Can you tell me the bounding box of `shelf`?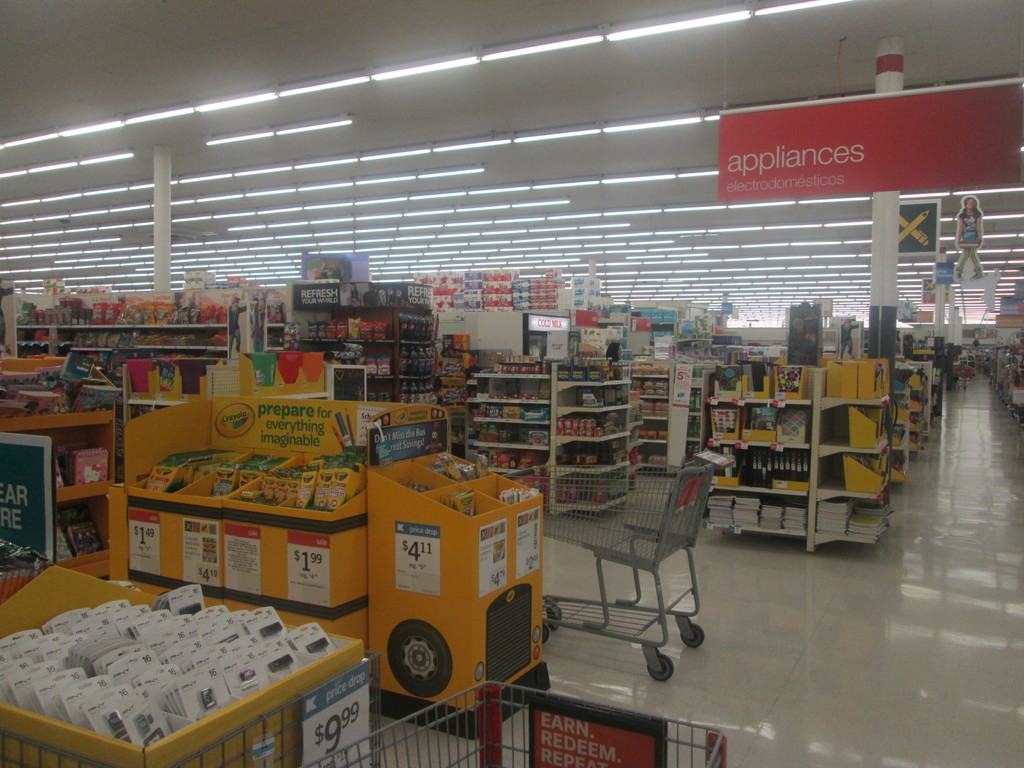
x1=0, y1=410, x2=113, y2=504.
